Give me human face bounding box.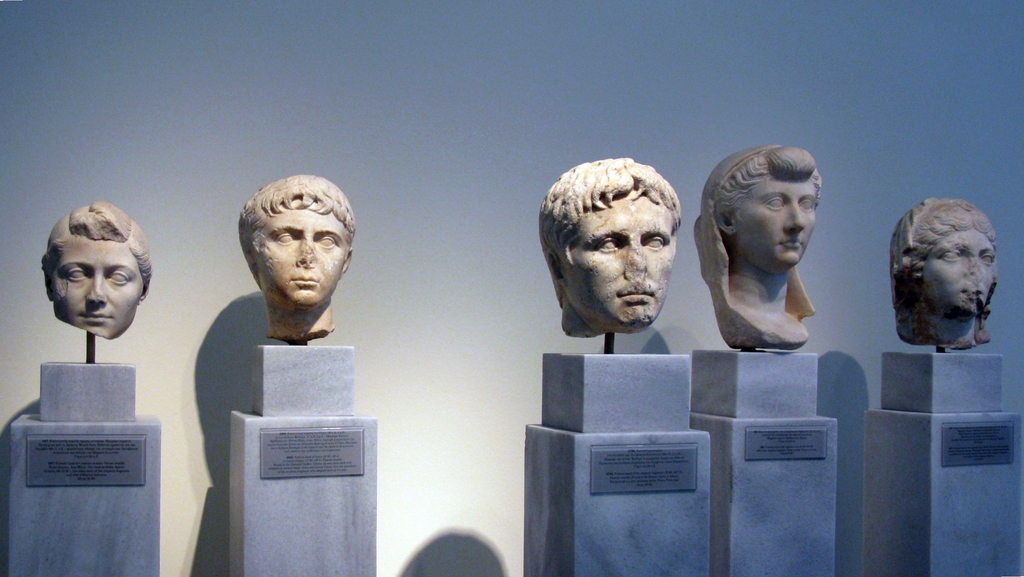
[51, 241, 144, 338].
